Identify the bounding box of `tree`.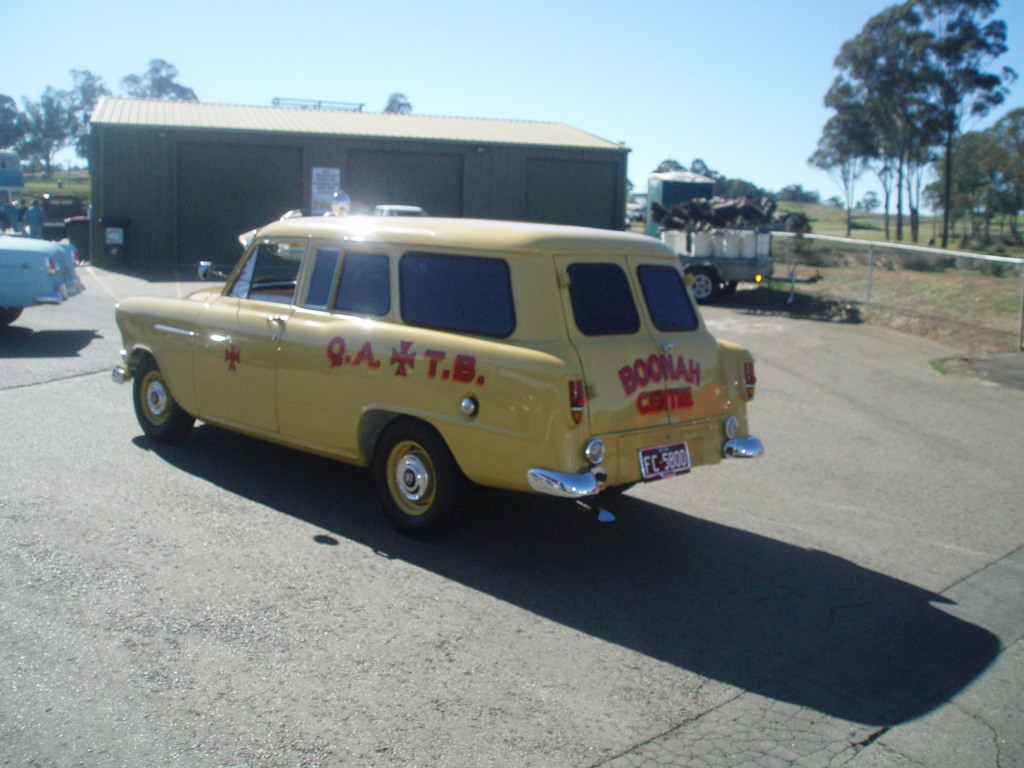
x1=379, y1=93, x2=415, y2=112.
